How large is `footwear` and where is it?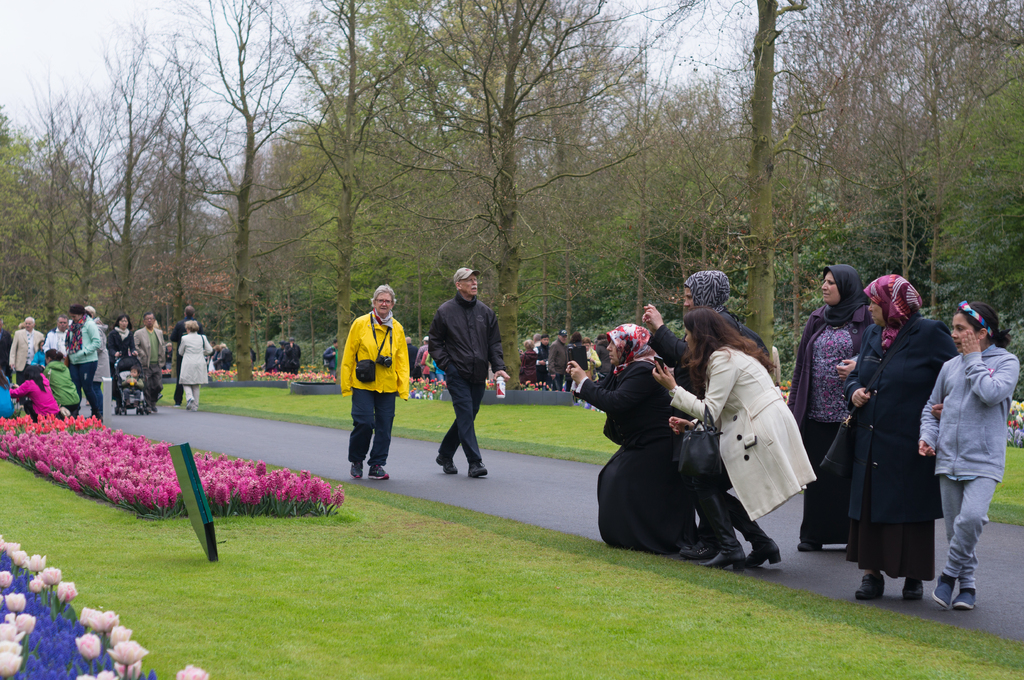
Bounding box: region(349, 459, 364, 478).
